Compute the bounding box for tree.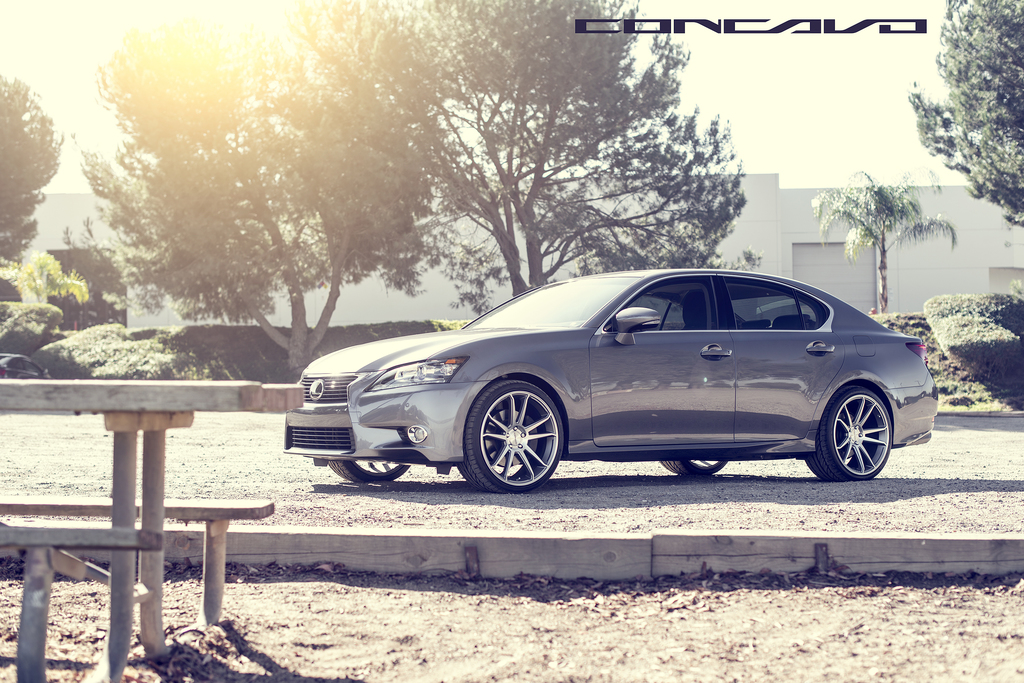
0 63 63 265.
